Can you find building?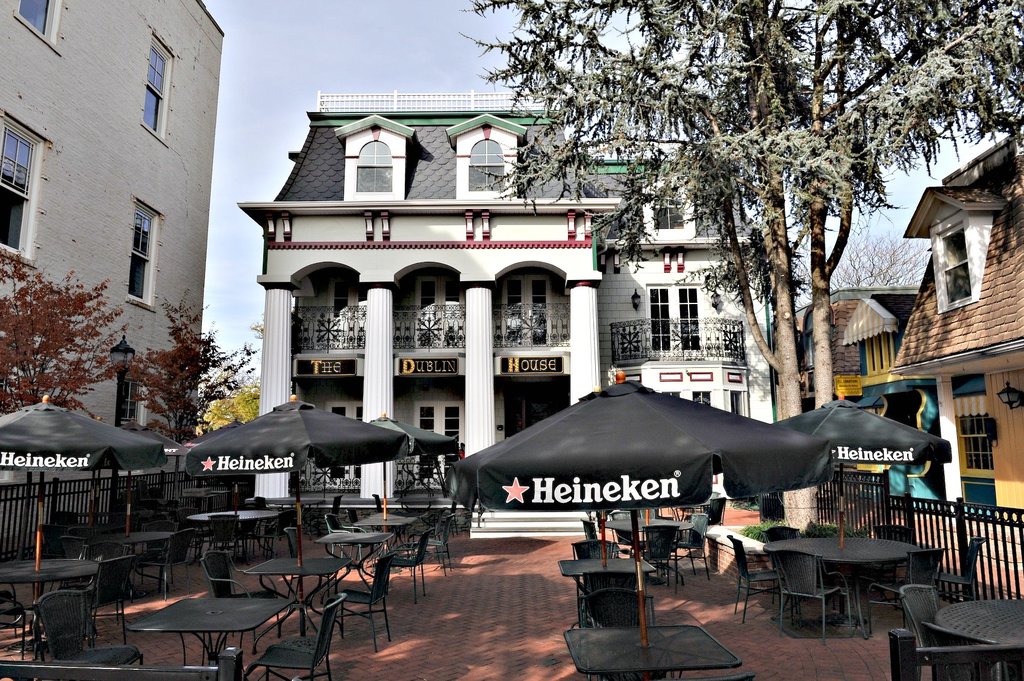
Yes, bounding box: 0 0 230 542.
